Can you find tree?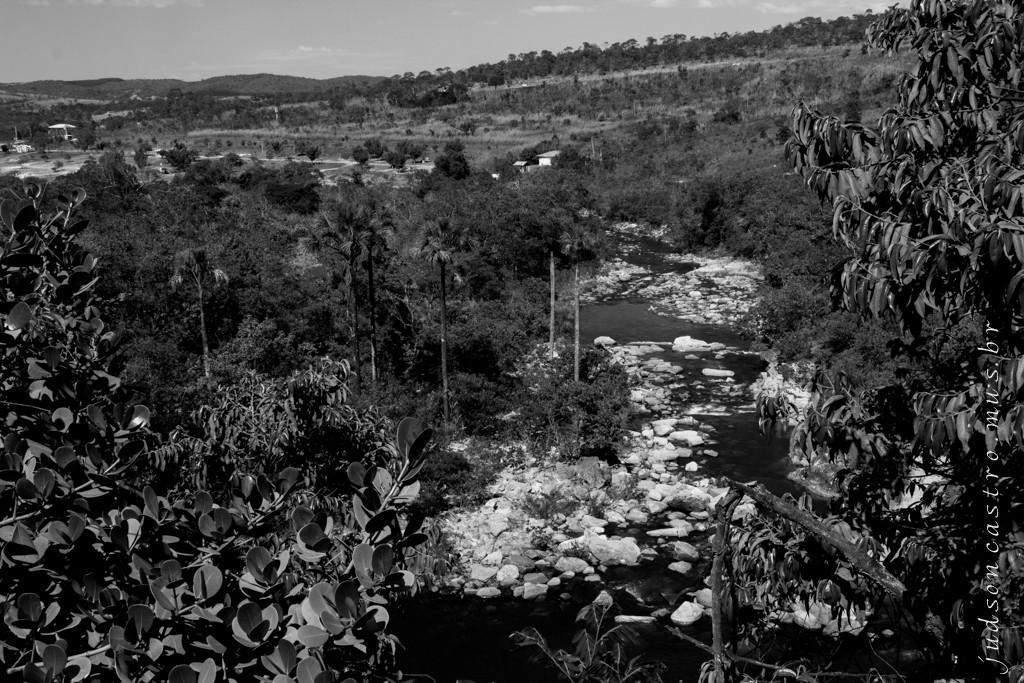
Yes, bounding box: [left=445, top=153, right=465, bottom=176].
